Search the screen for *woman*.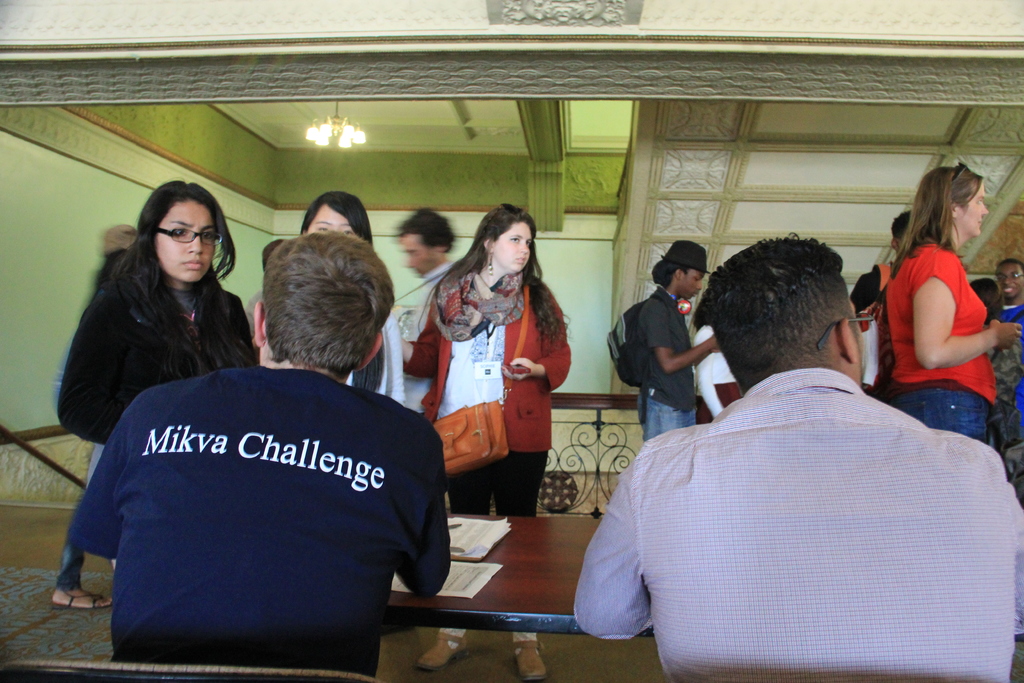
Found at x1=387, y1=200, x2=573, y2=682.
